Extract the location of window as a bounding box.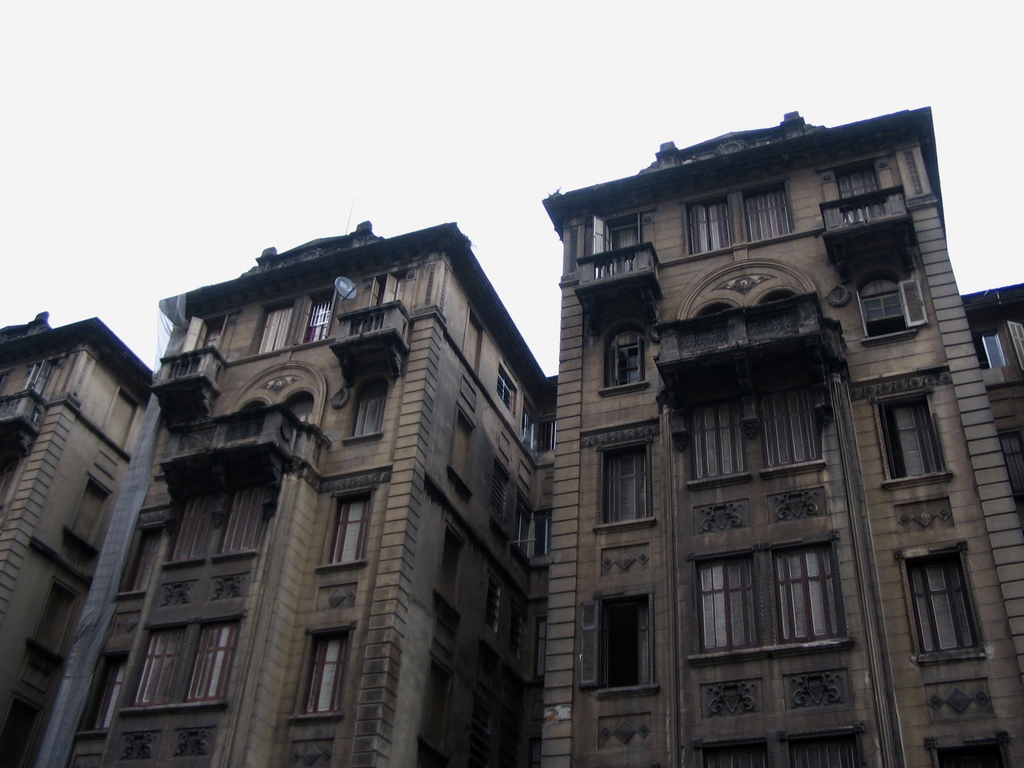
684 399 747 488.
